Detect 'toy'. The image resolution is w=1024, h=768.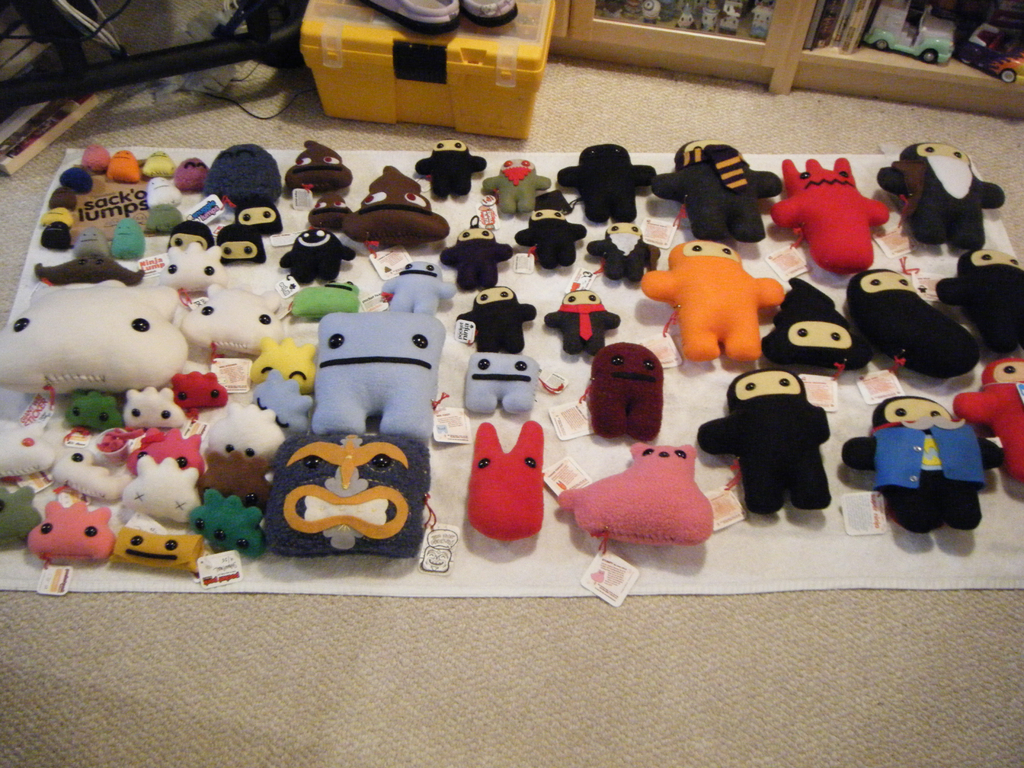
bbox=[184, 483, 267, 569].
